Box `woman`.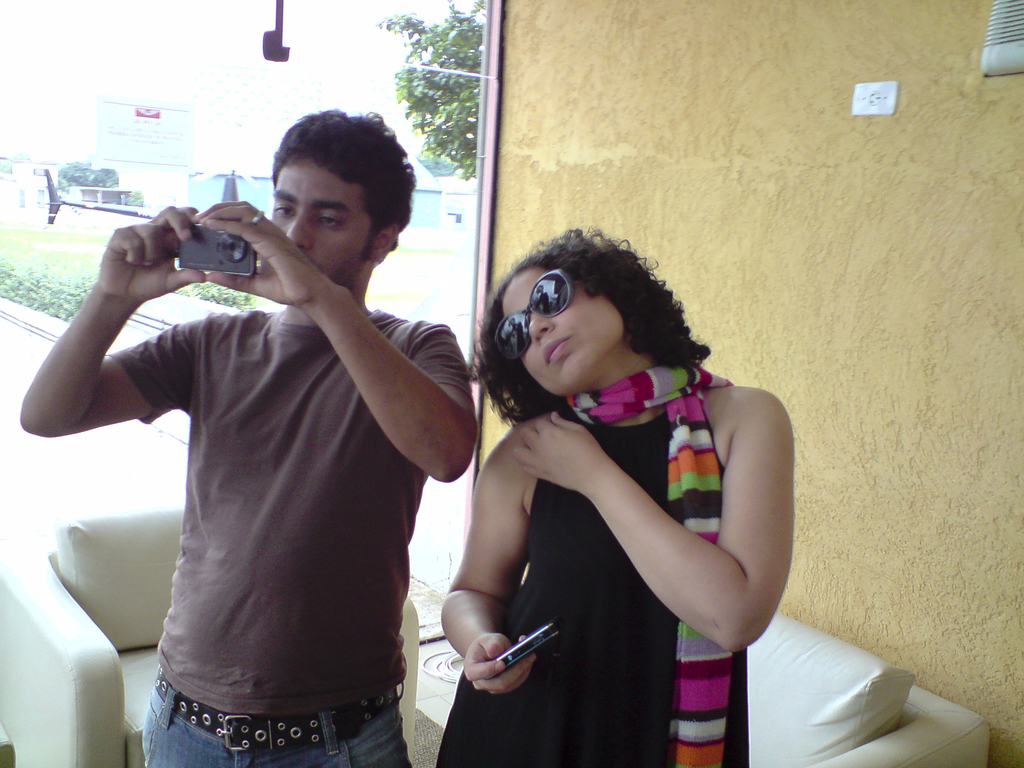
[x1=418, y1=207, x2=787, y2=751].
